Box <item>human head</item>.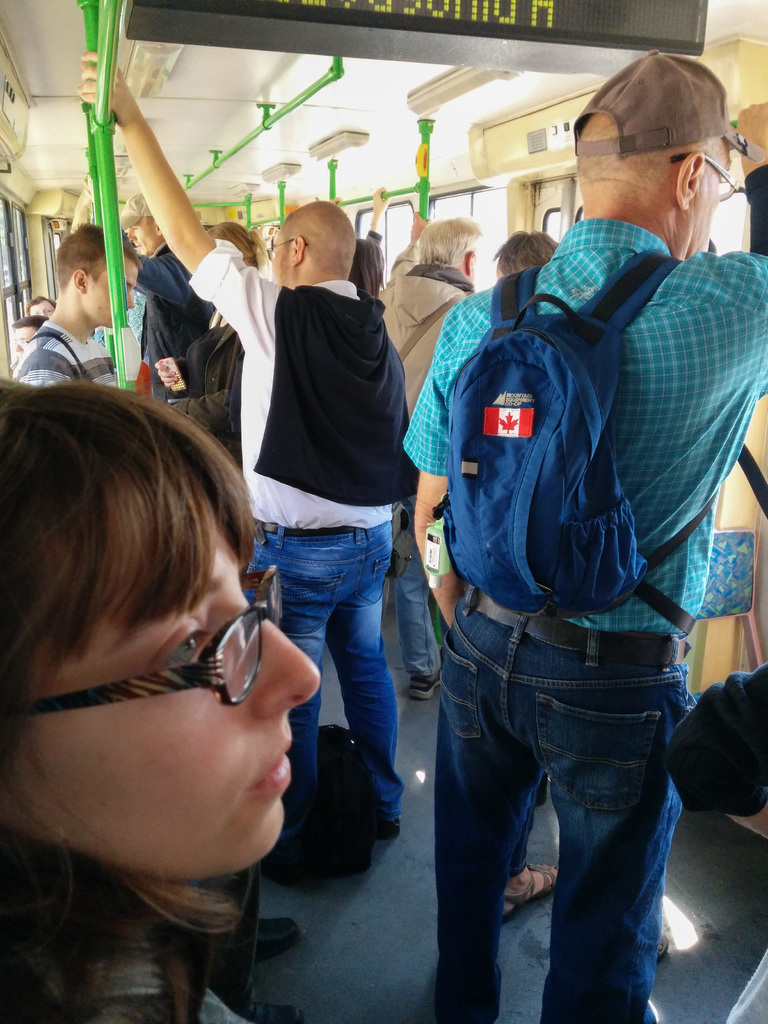
BBox(123, 191, 166, 259).
